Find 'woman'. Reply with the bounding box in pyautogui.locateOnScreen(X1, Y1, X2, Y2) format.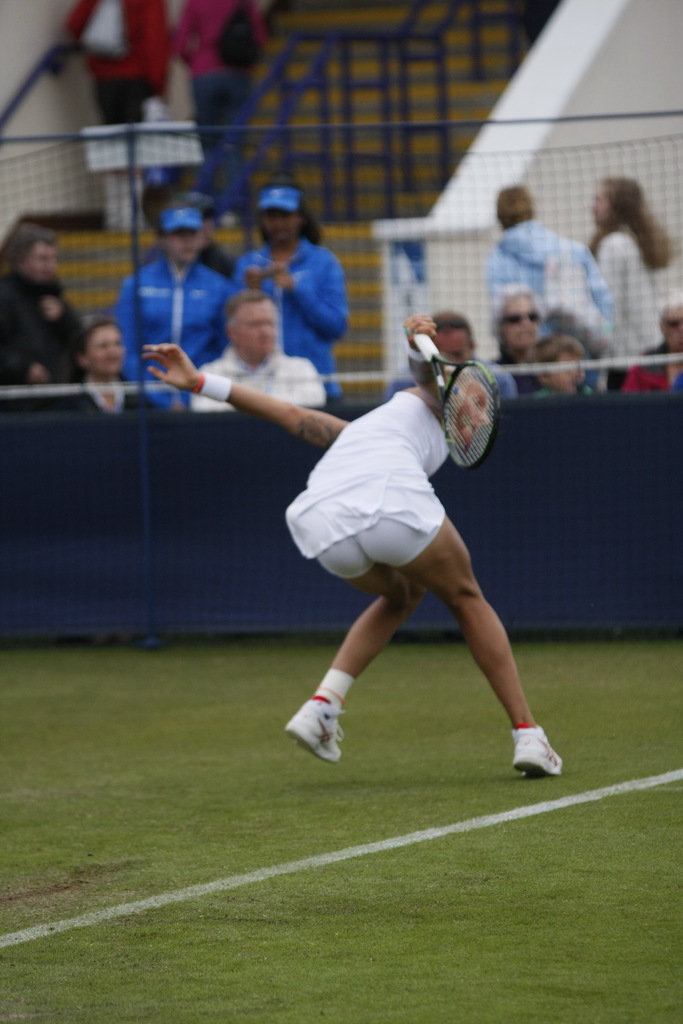
pyautogui.locateOnScreen(587, 167, 676, 393).
